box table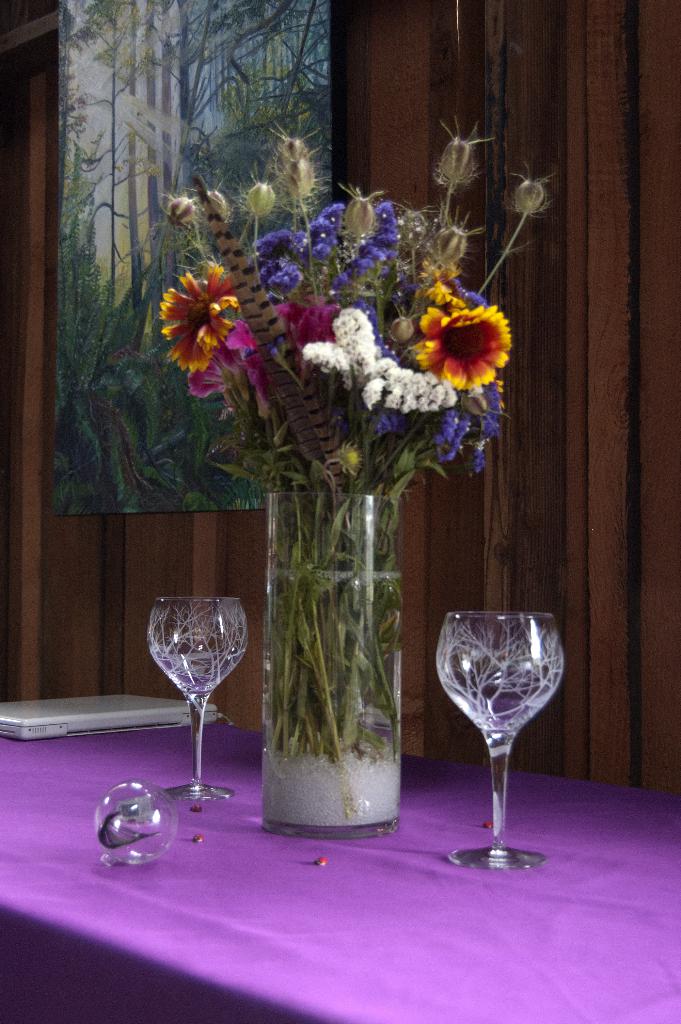
(0, 753, 680, 993)
